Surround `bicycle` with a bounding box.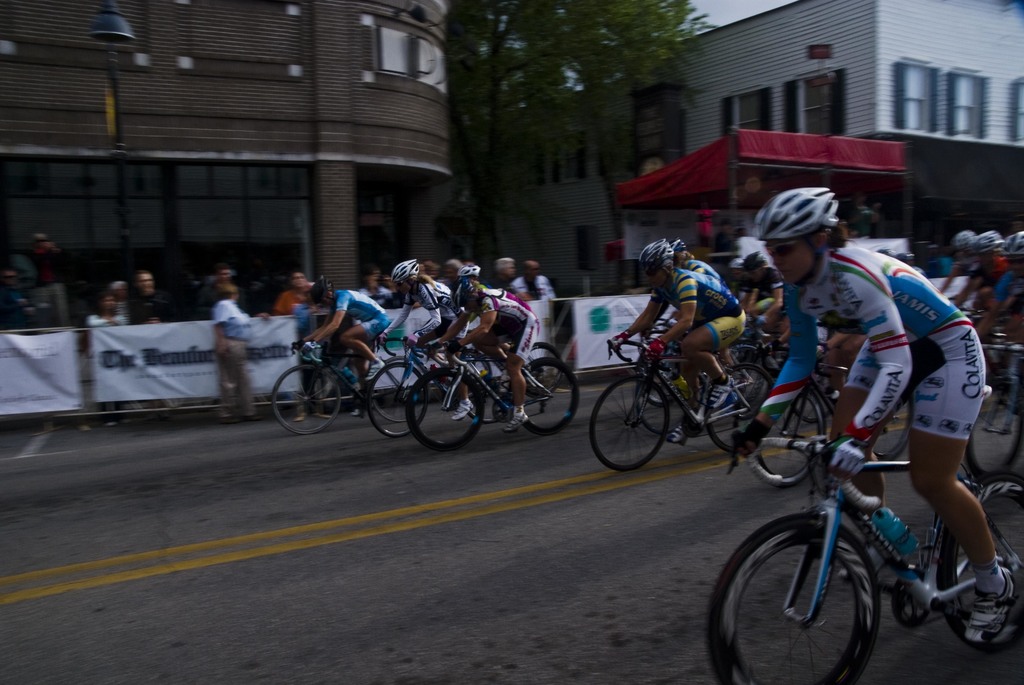
[x1=700, y1=404, x2=1023, y2=677].
